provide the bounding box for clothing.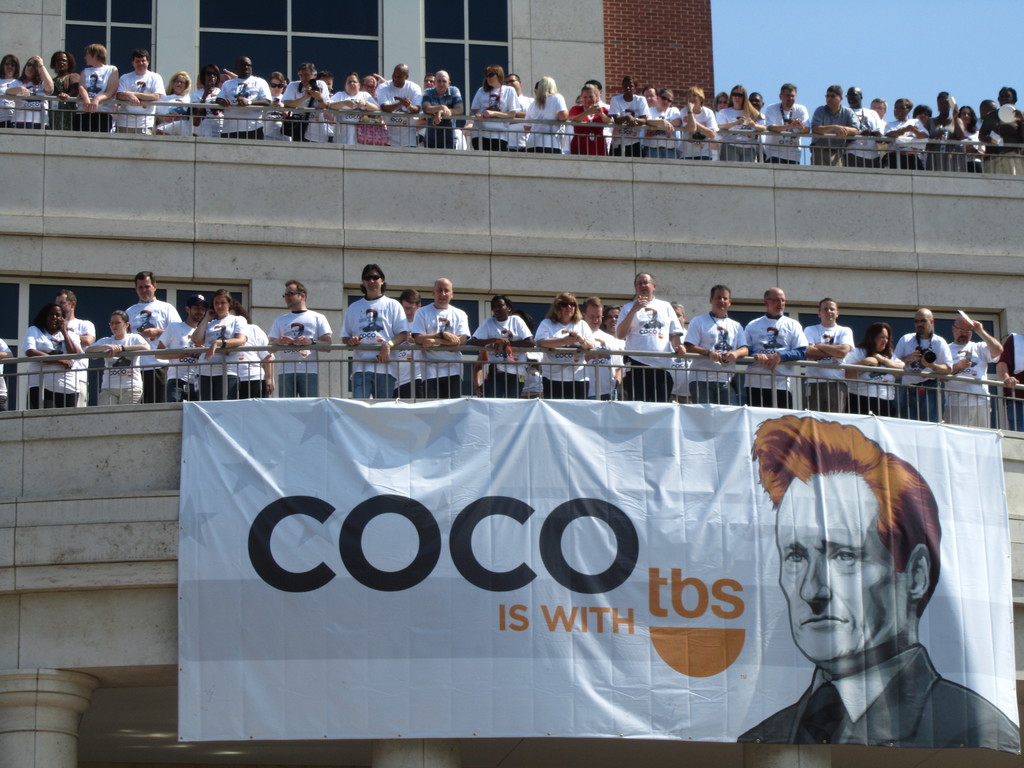
(337, 290, 409, 402).
